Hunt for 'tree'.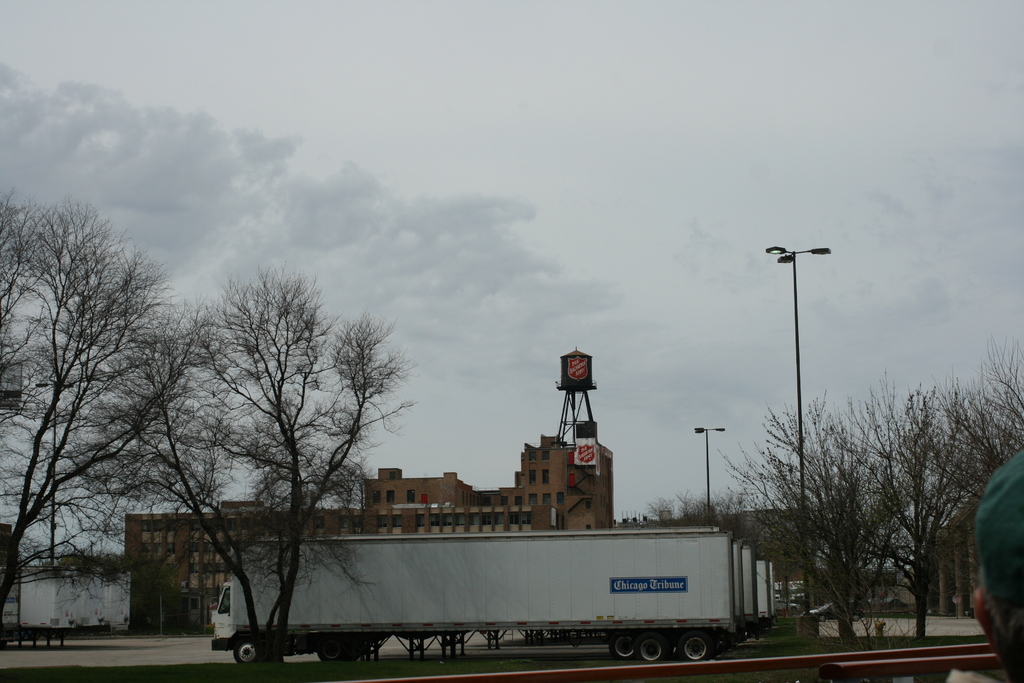
Hunted down at box=[722, 393, 916, 654].
